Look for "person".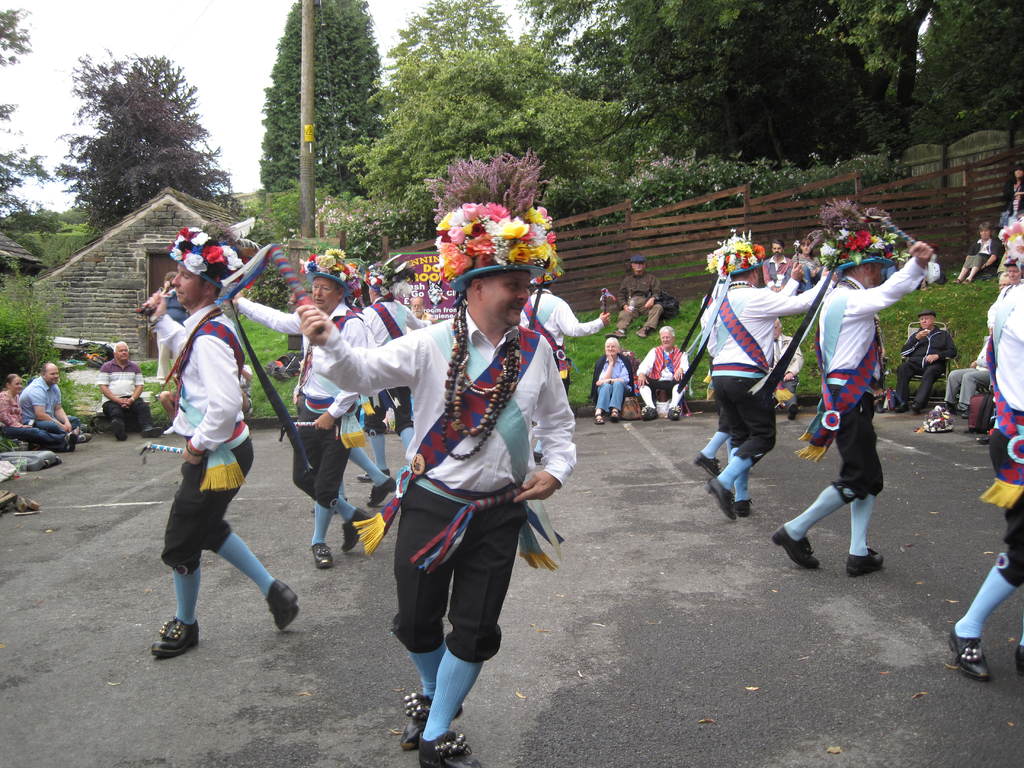
Found: pyautogui.locateOnScreen(0, 375, 79, 452).
